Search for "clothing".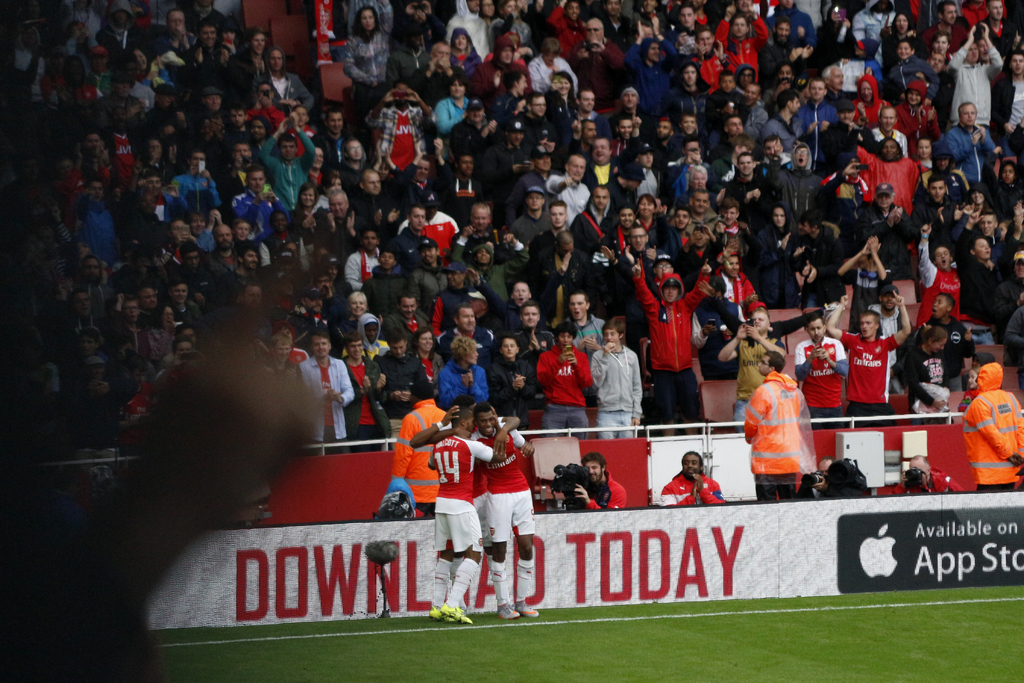
Found at {"left": 338, "top": 25, "right": 393, "bottom": 89}.
